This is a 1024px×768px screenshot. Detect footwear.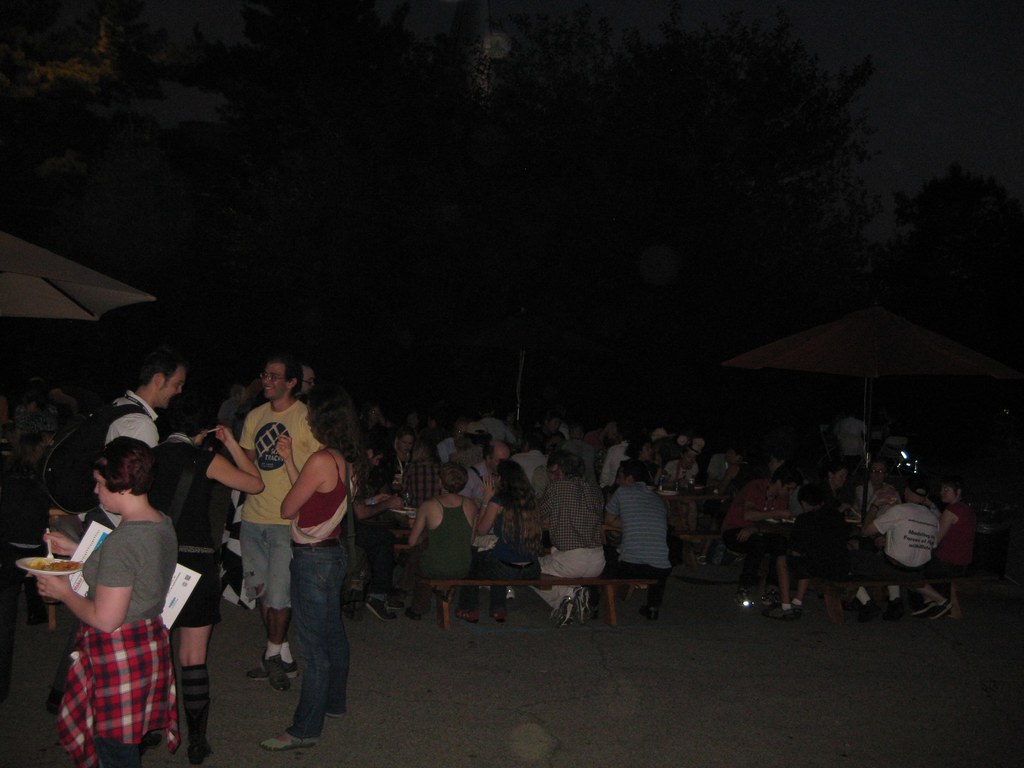
257,730,317,752.
